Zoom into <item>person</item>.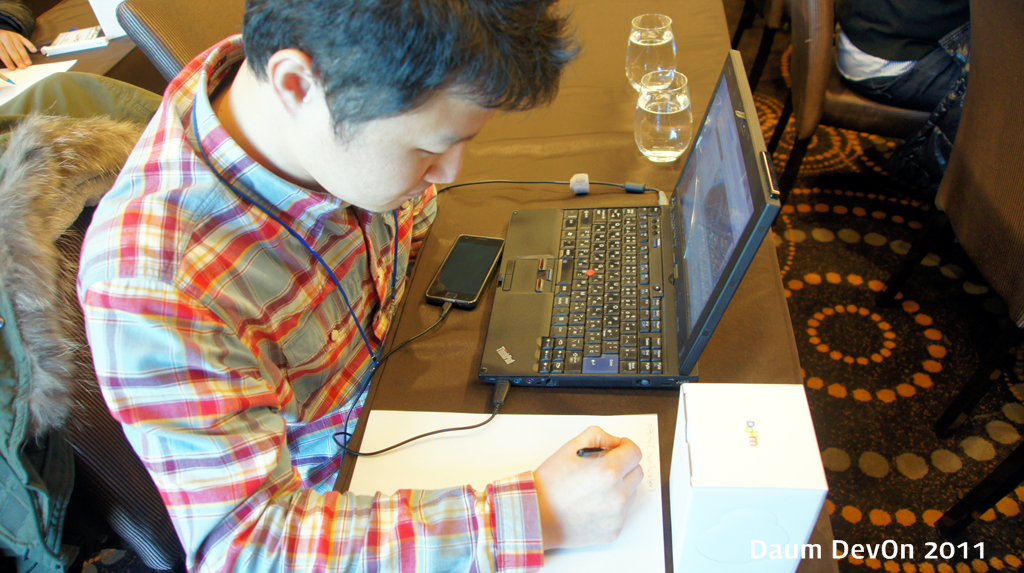
Zoom target: [x1=81, y1=6, x2=630, y2=537].
